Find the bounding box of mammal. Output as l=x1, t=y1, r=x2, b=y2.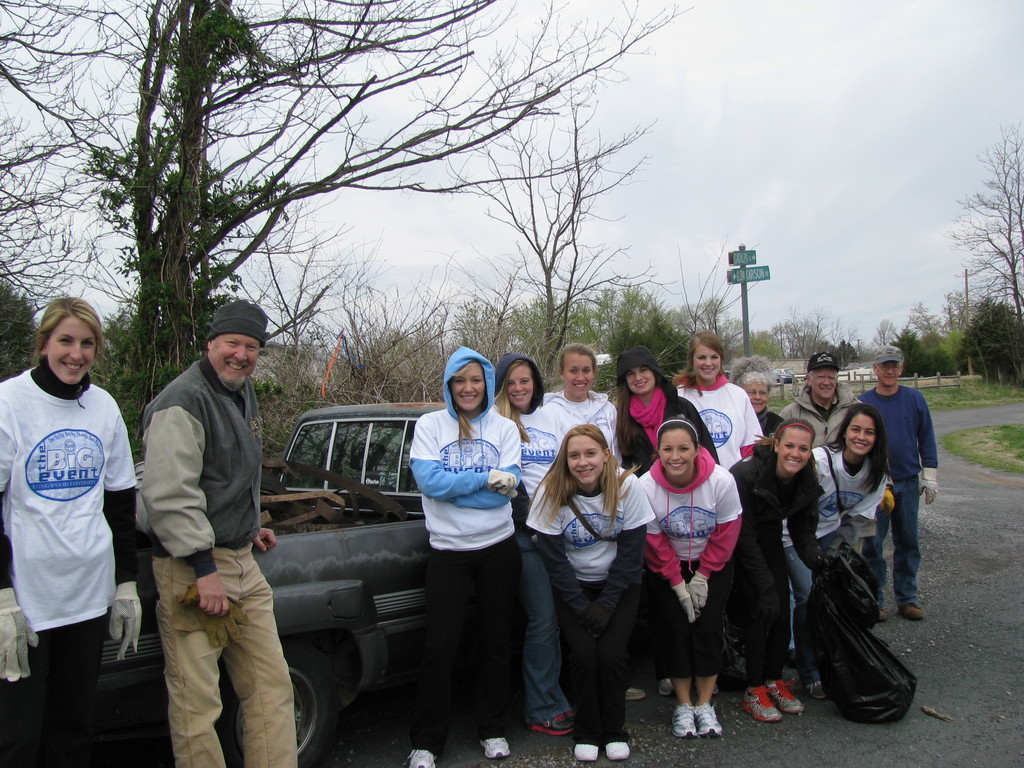
l=726, t=417, r=823, b=720.
